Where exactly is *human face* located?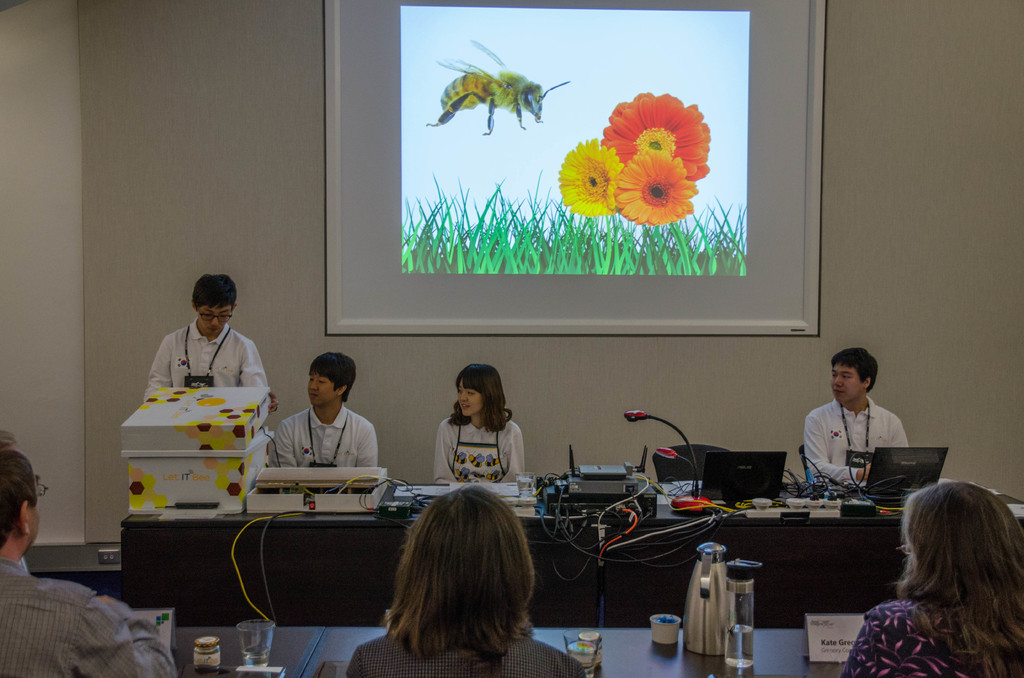
Its bounding box is (302,375,333,407).
